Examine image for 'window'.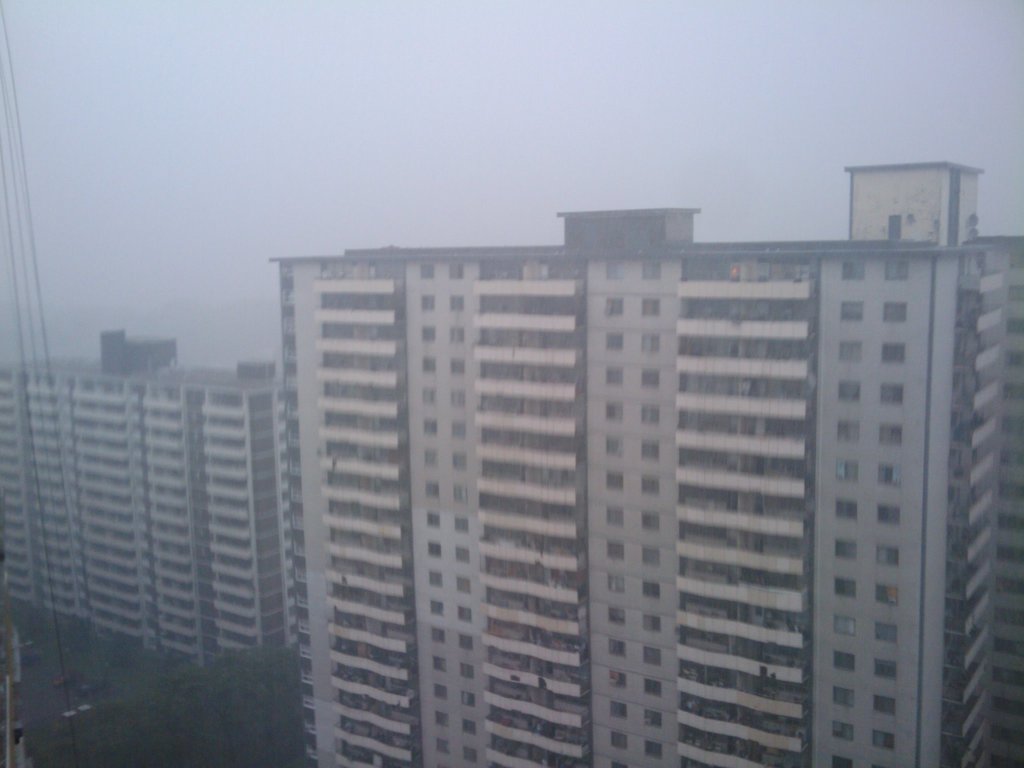
Examination result: 639/614/663/634.
